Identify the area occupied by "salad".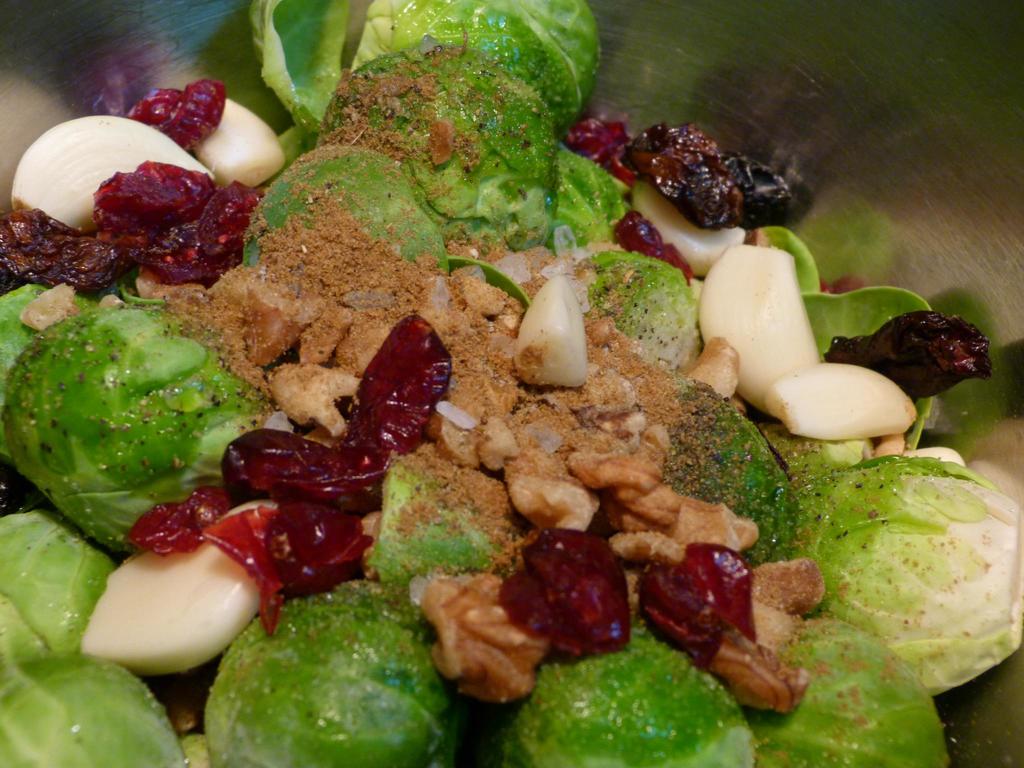
Area: bbox(0, 0, 1023, 767).
